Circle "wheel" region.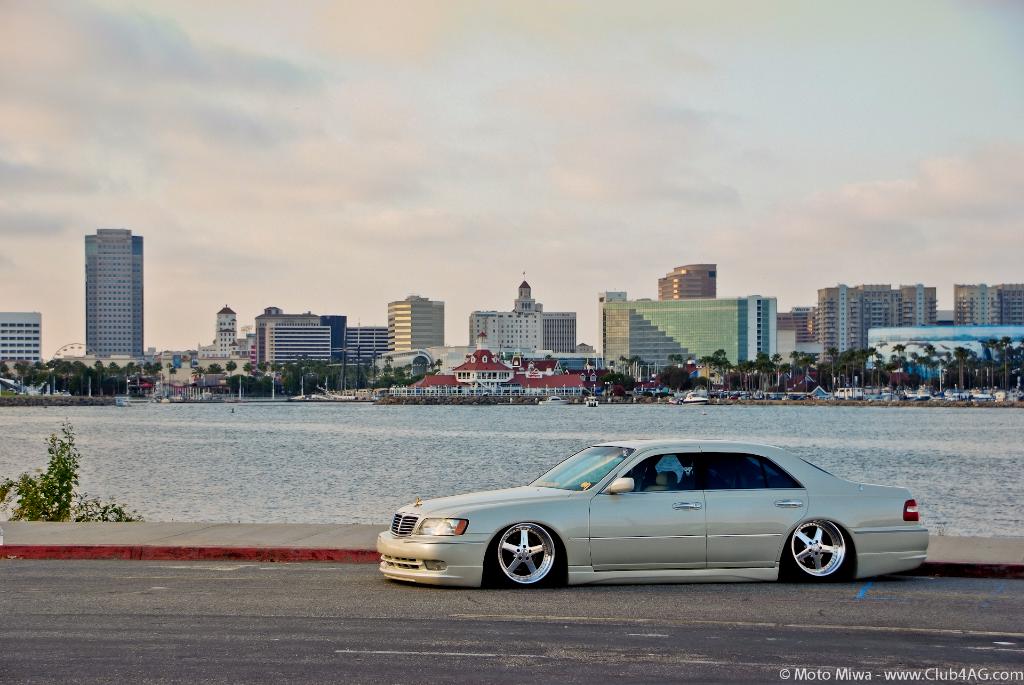
Region: 493, 535, 568, 595.
